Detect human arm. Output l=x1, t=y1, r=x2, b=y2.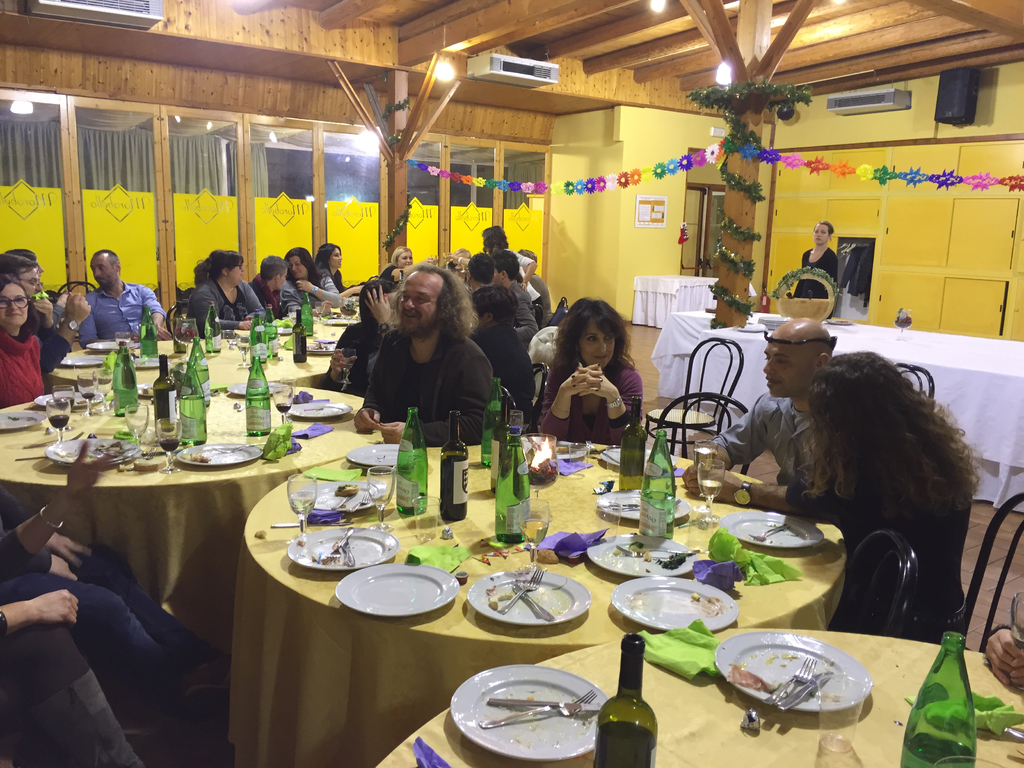
l=567, t=359, r=645, b=454.
